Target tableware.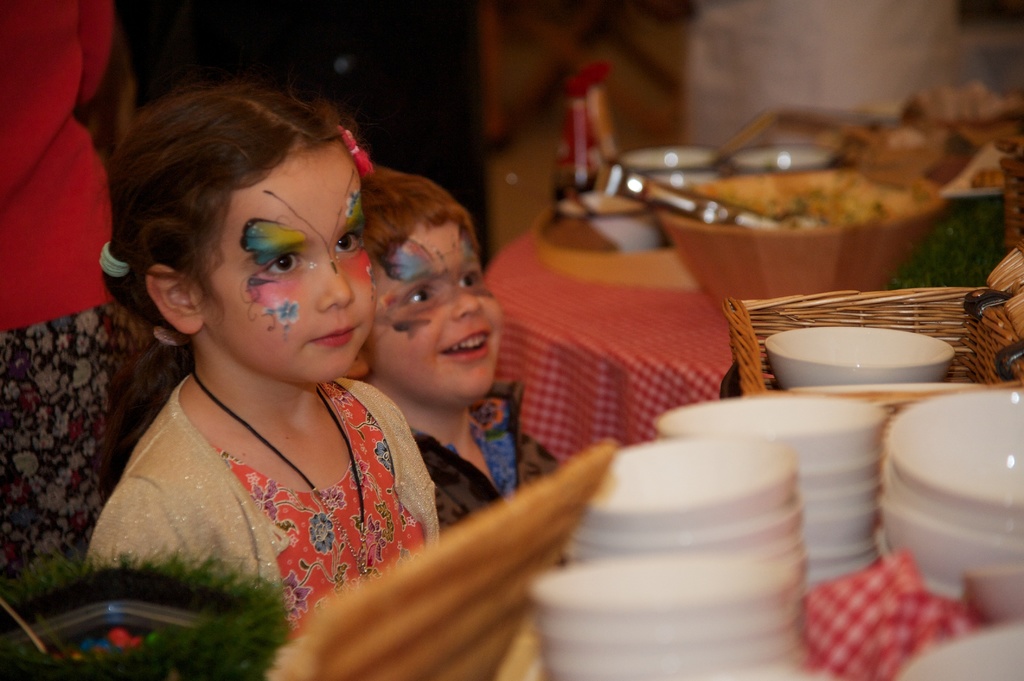
Target region: 760 303 977 389.
